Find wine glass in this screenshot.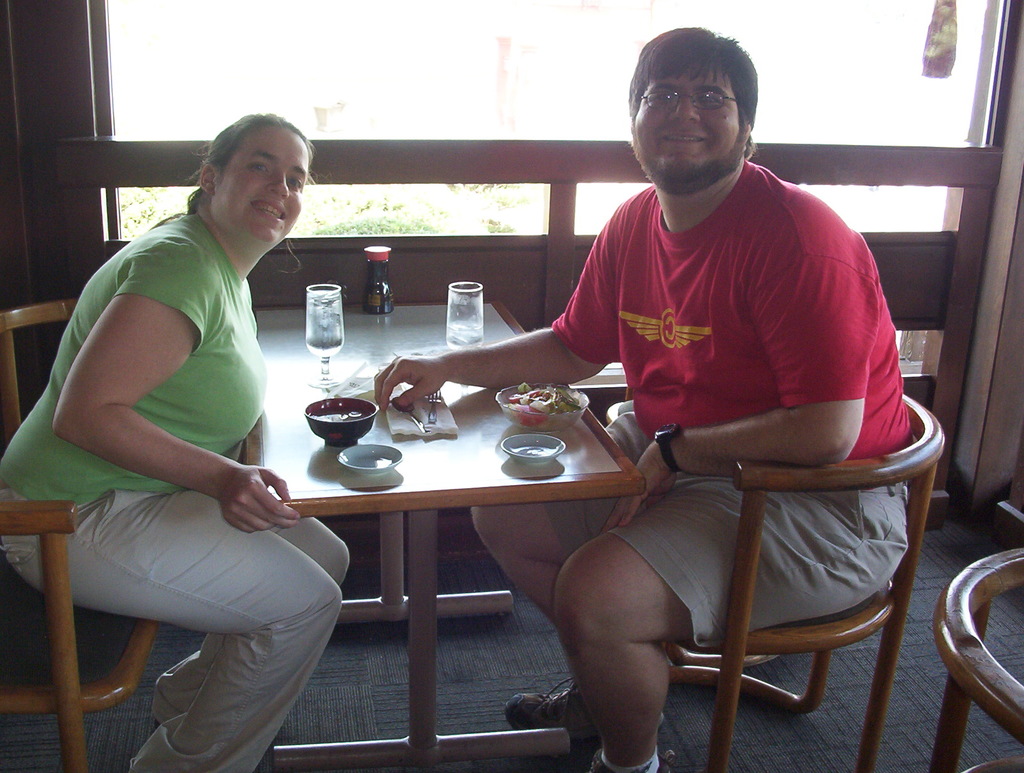
The bounding box for wine glass is 305/282/346/387.
